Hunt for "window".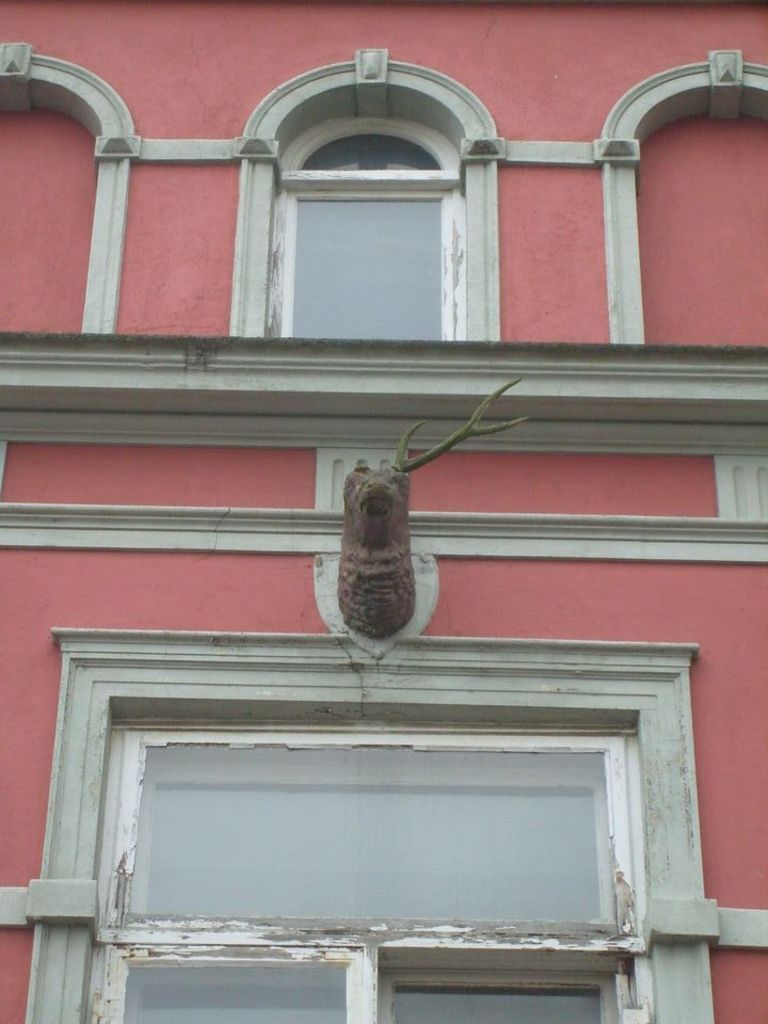
Hunted down at 25 625 721 1023.
